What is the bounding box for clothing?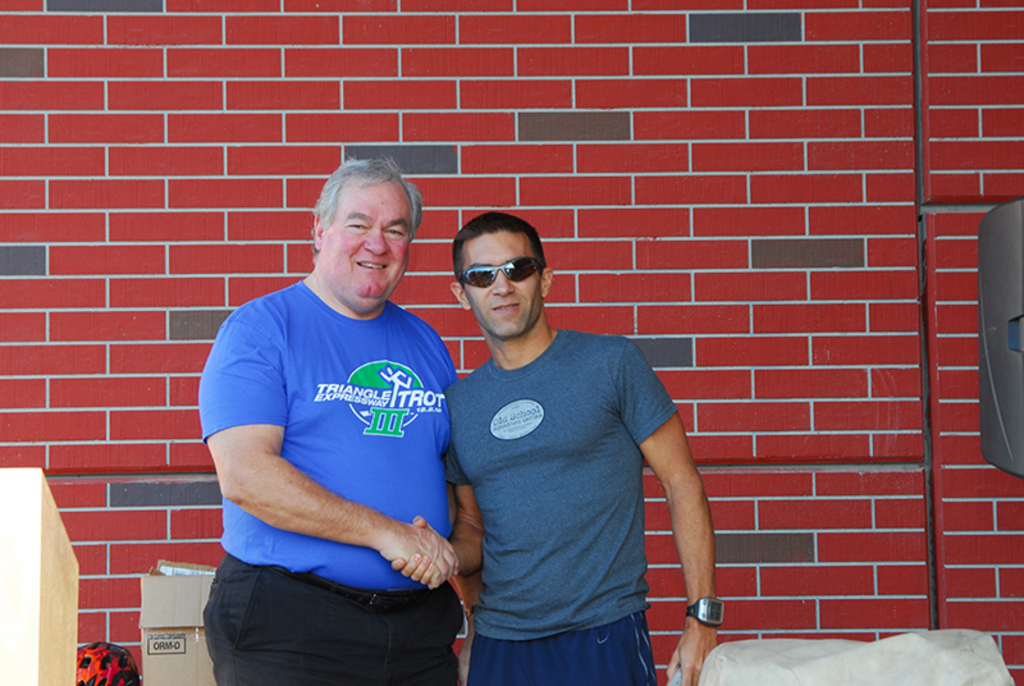
l=201, t=238, r=462, b=651.
